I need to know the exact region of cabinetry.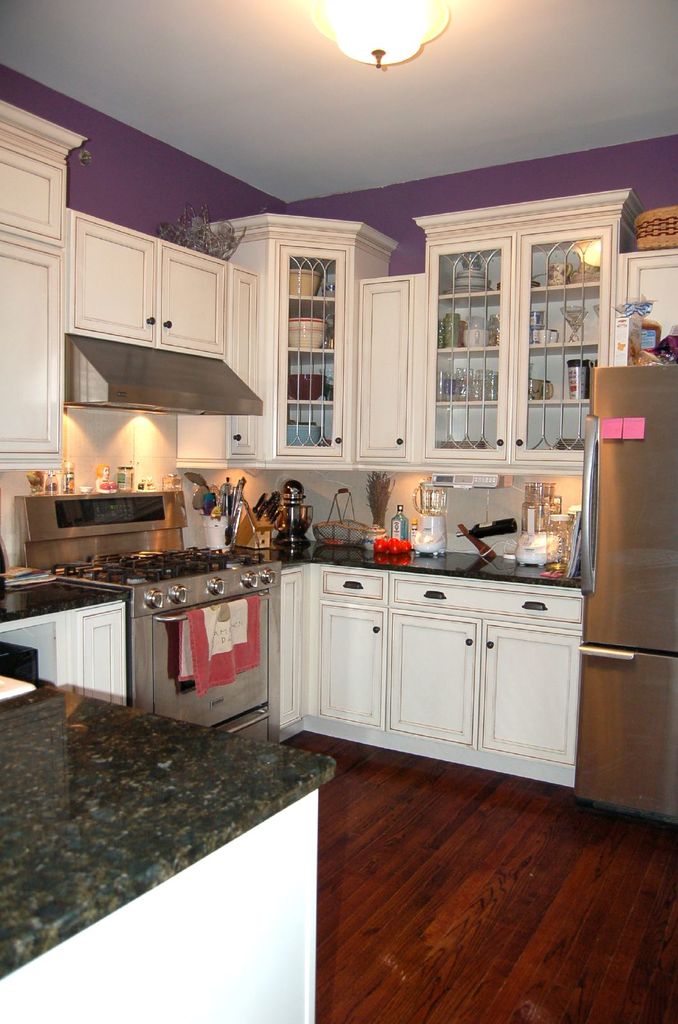
Region: pyautogui.locateOnScreen(305, 568, 590, 785).
